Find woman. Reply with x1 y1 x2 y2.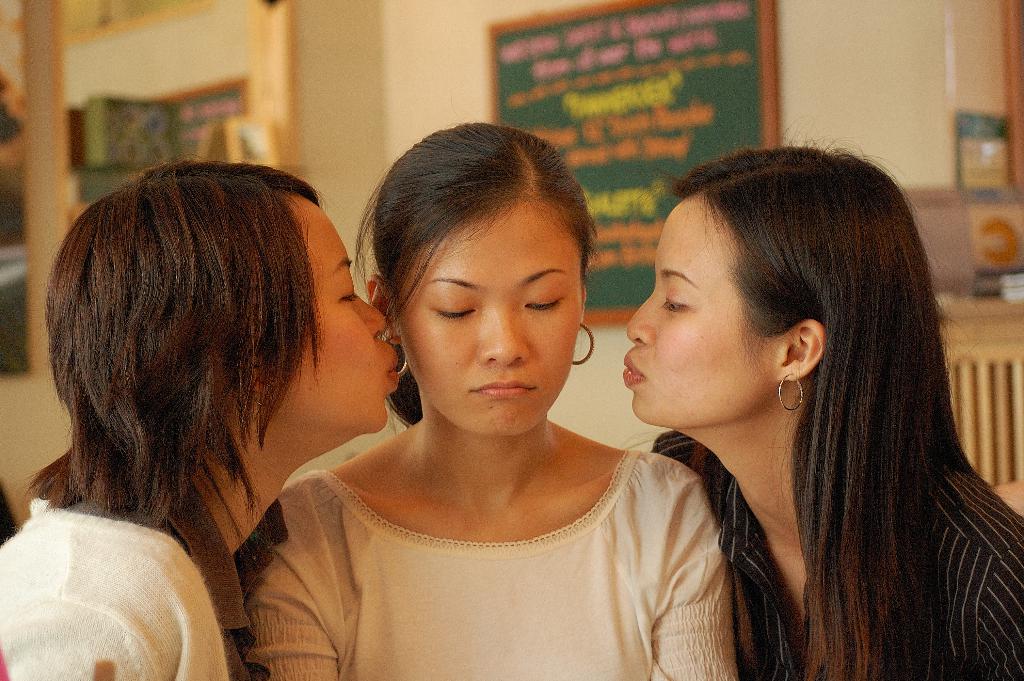
0 151 402 680.
